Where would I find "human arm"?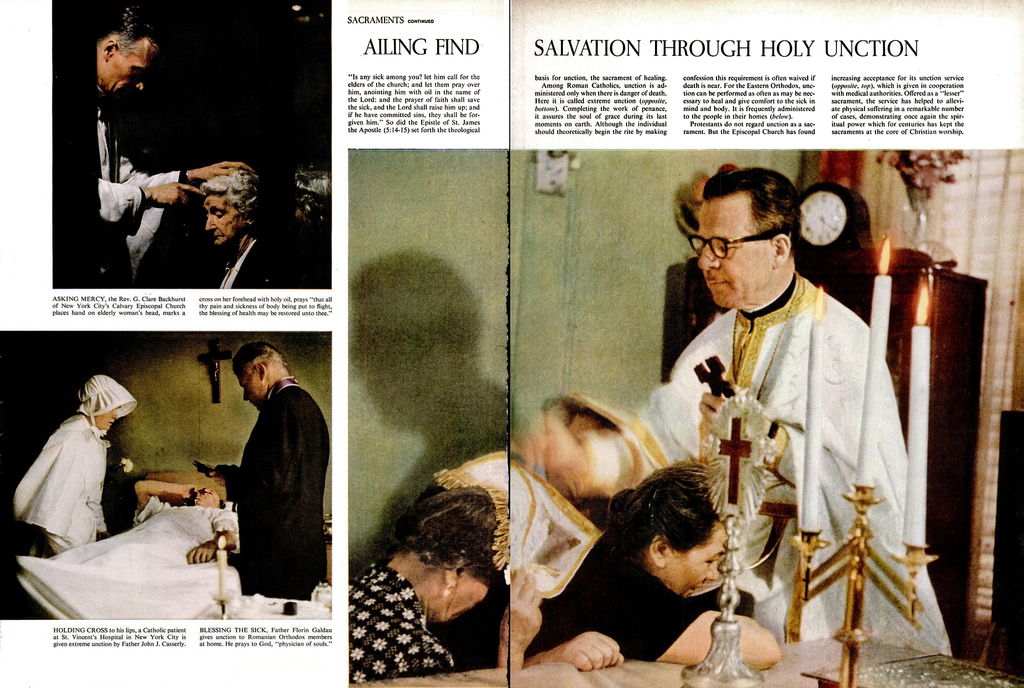
At bbox=(584, 571, 788, 668).
